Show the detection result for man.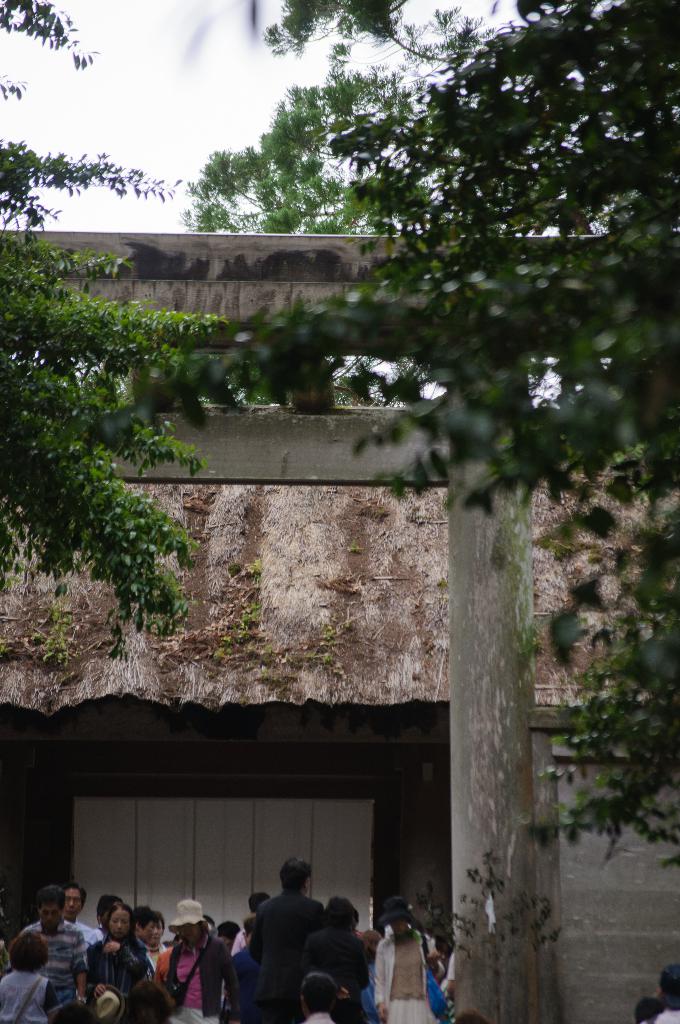
left=15, top=884, right=85, bottom=1023.
